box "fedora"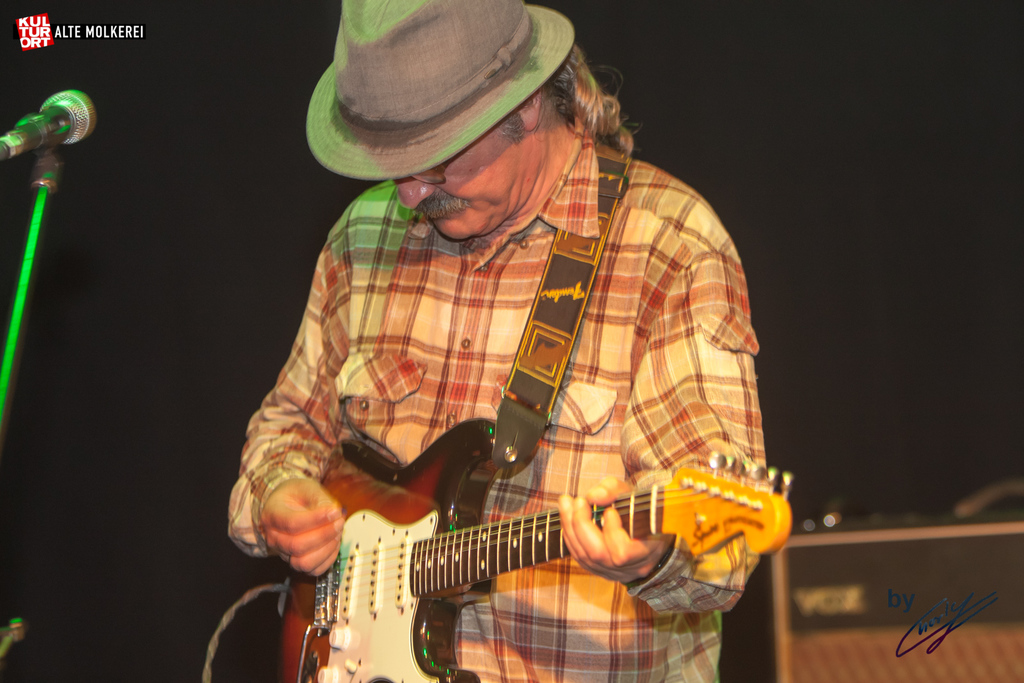
[left=306, top=0, right=576, bottom=177]
